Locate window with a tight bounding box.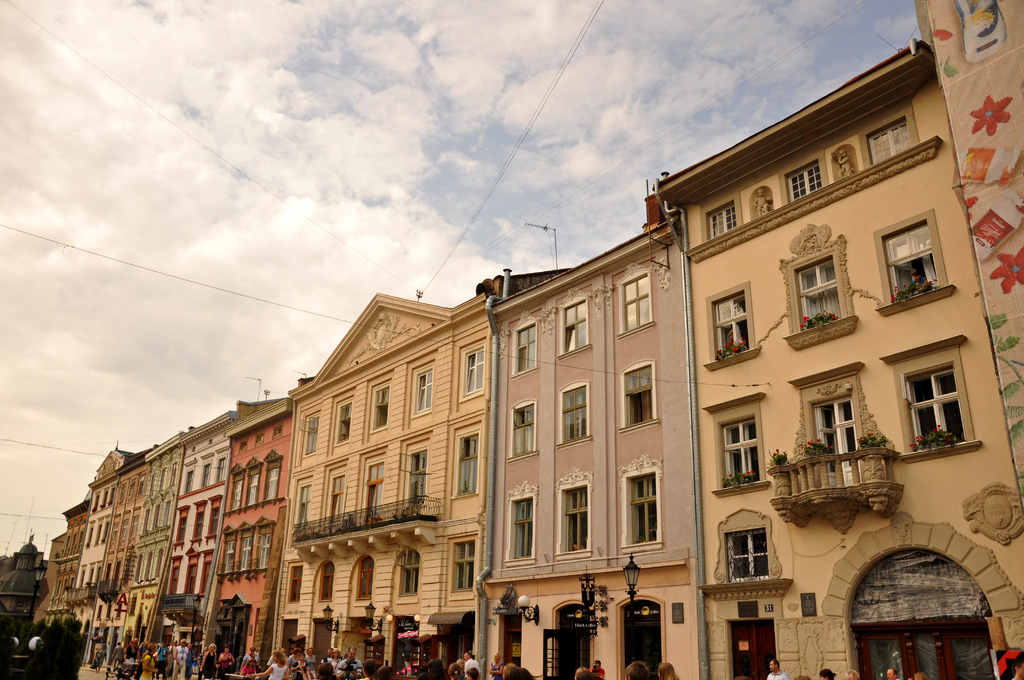
l=451, t=339, r=488, b=403.
